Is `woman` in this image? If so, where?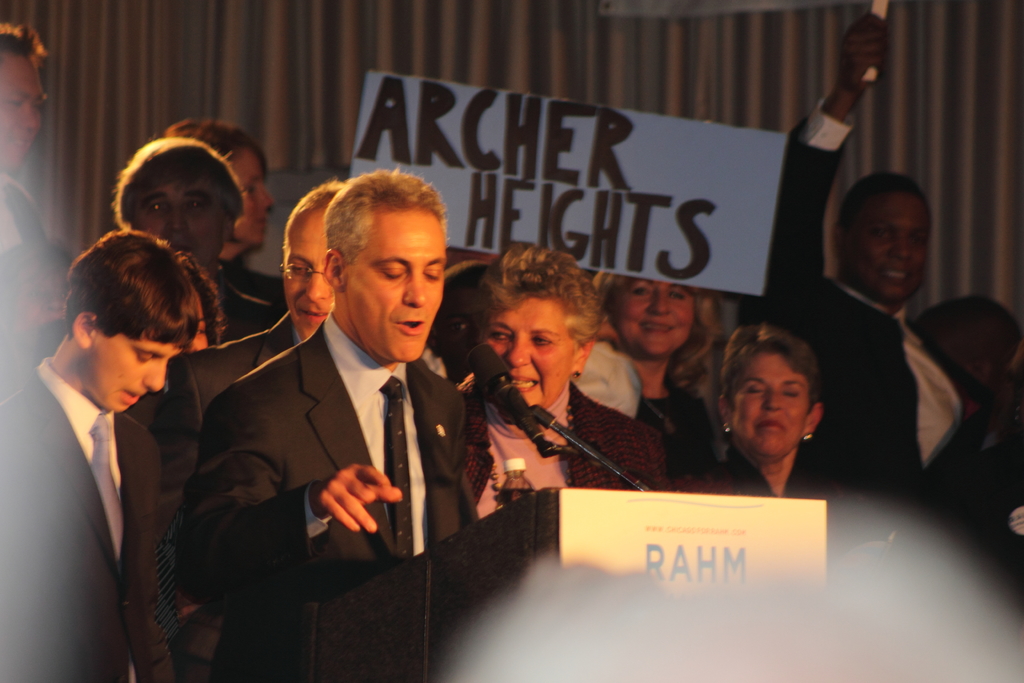
Yes, at <bbox>715, 322, 822, 495</bbox>.
